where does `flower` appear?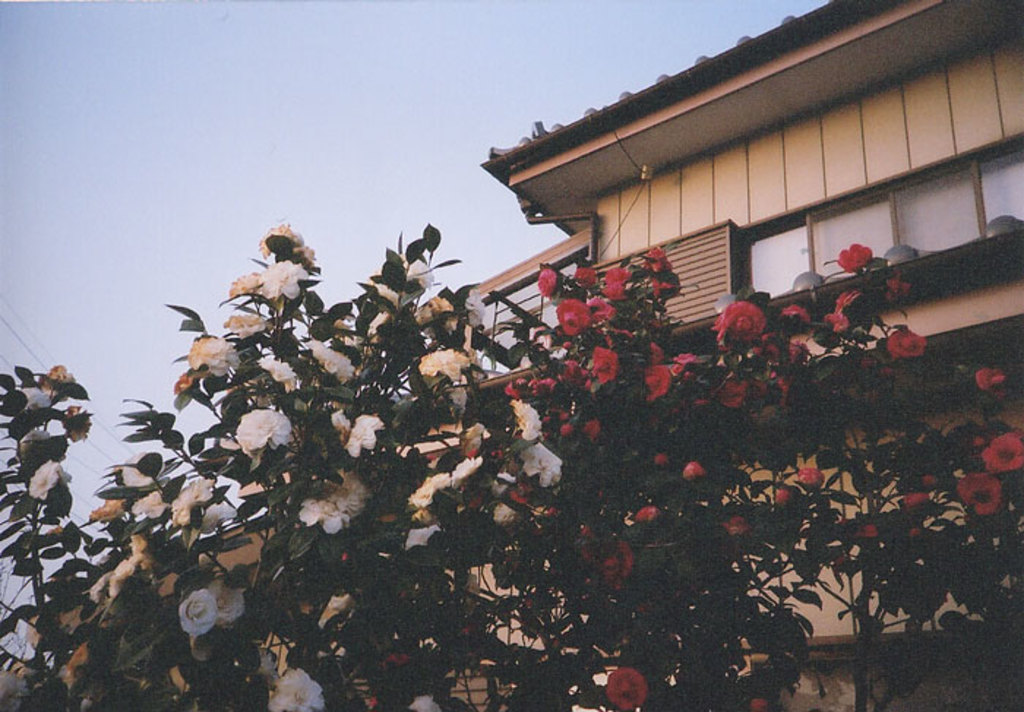
Appears at {"left": 9, "top": 382, "right": 57, "bottom": 408}.
